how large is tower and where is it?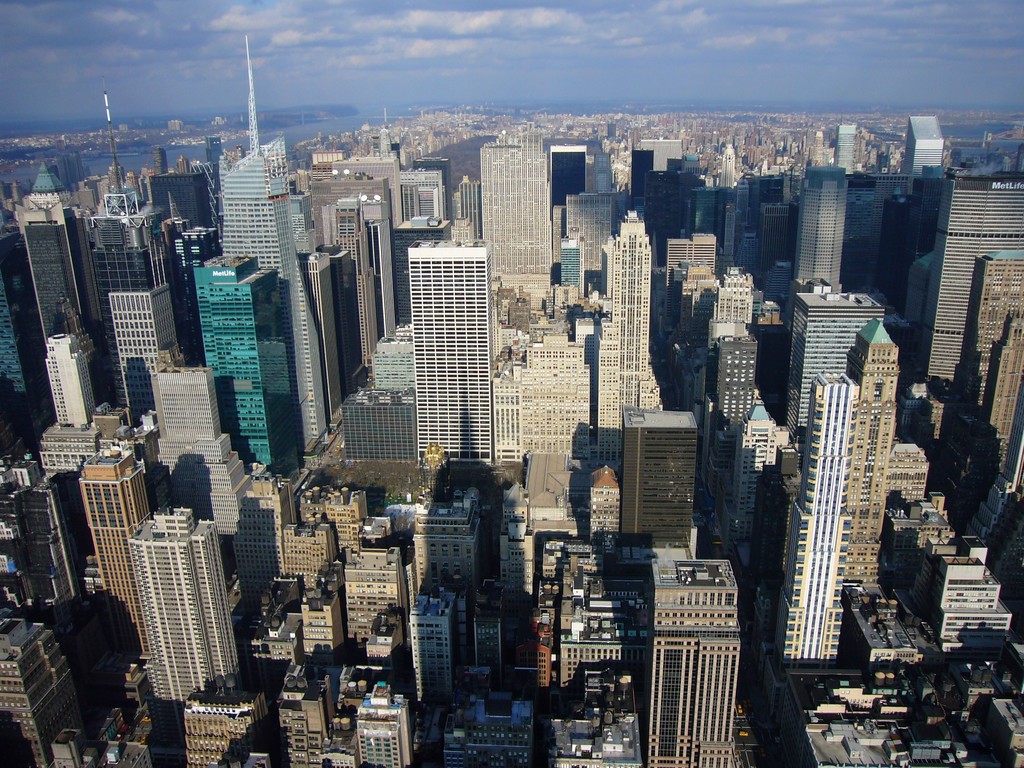
Bounding box: (x1=599, y1=211, x2=649, y2=468).
